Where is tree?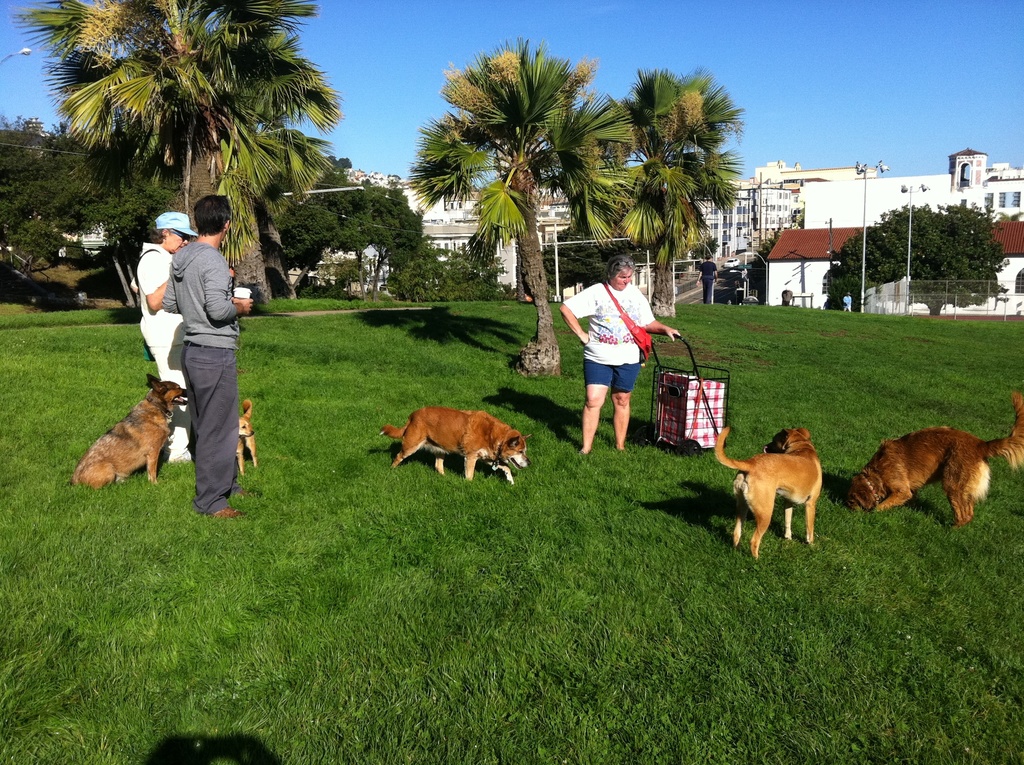
BBox(407, 31, 636, 377).
